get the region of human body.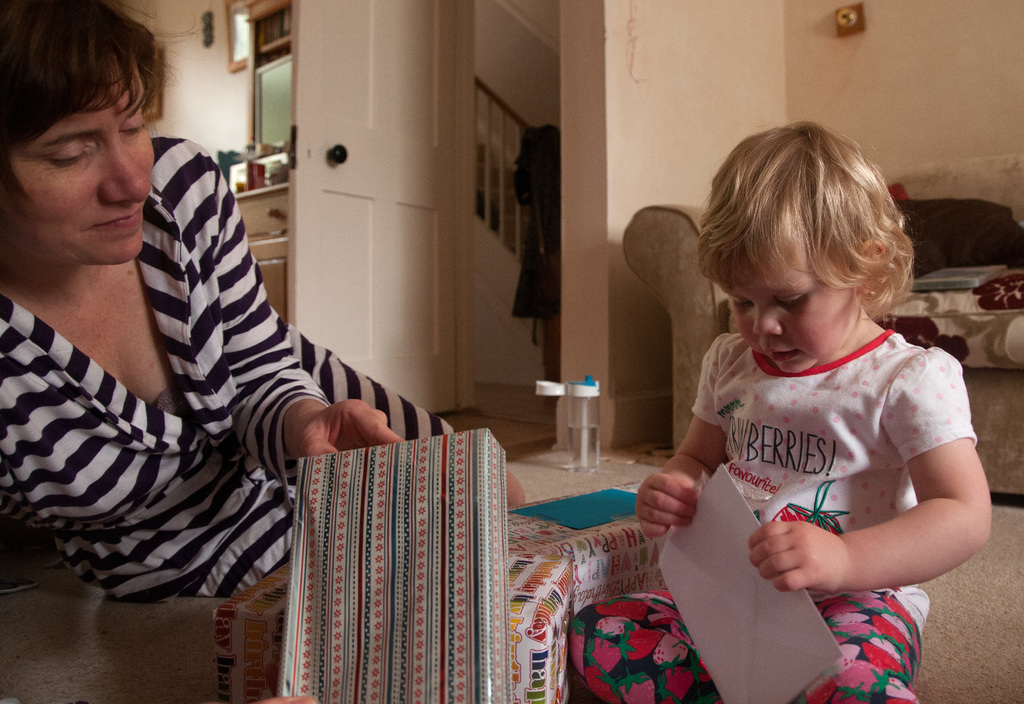
x1=0, y1=131, x2=530, y2=609.
